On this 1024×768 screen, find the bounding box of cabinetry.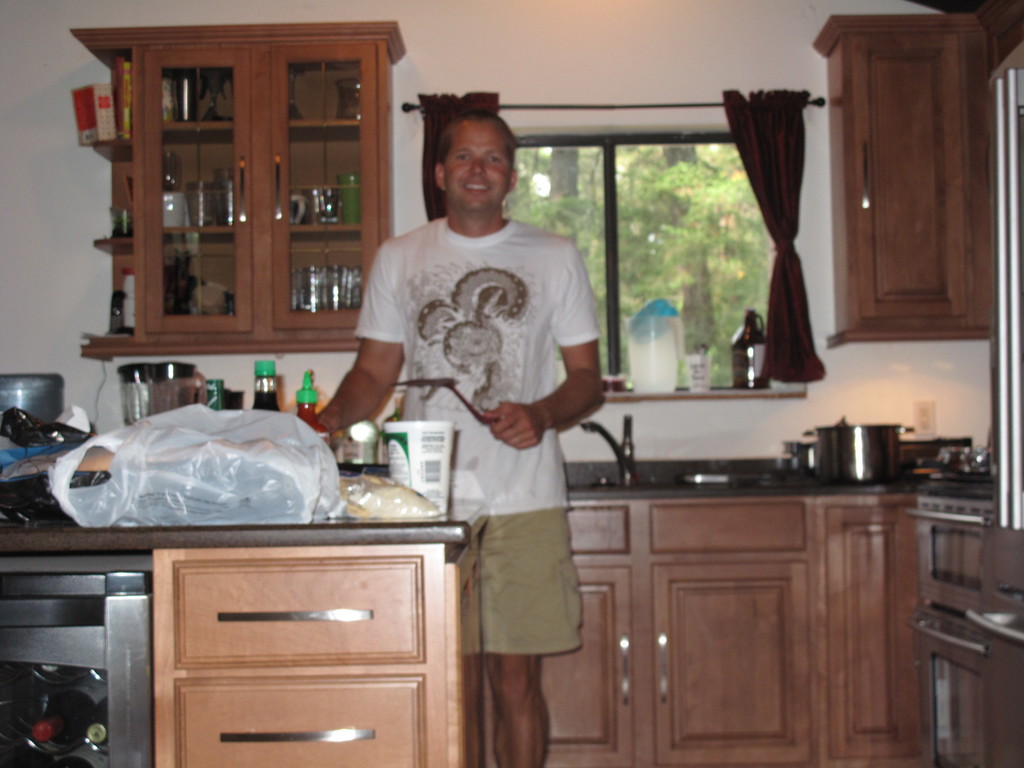
Bounding box: (x1=65, y1=24, x2=397, y2=360).
